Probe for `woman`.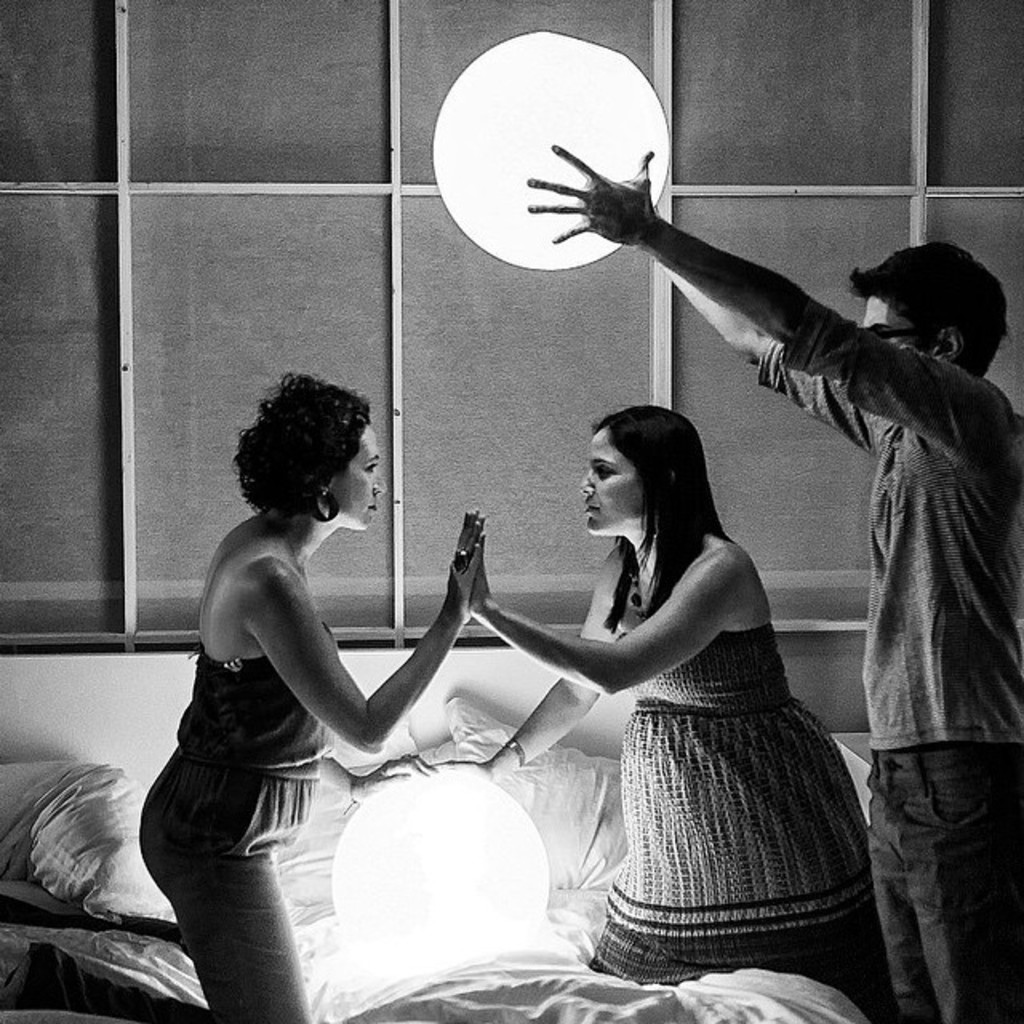
Probe result: [x1=136, y1=368, x2=486, y2=1022].
